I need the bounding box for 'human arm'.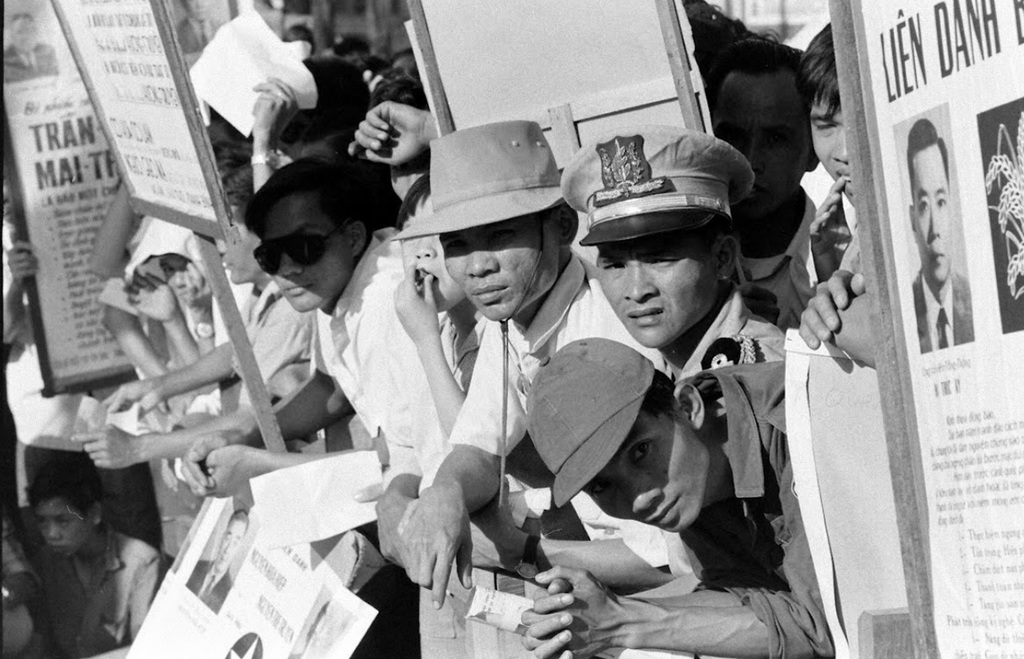
Here it is: l=345, t=97, r=440, b=166.
